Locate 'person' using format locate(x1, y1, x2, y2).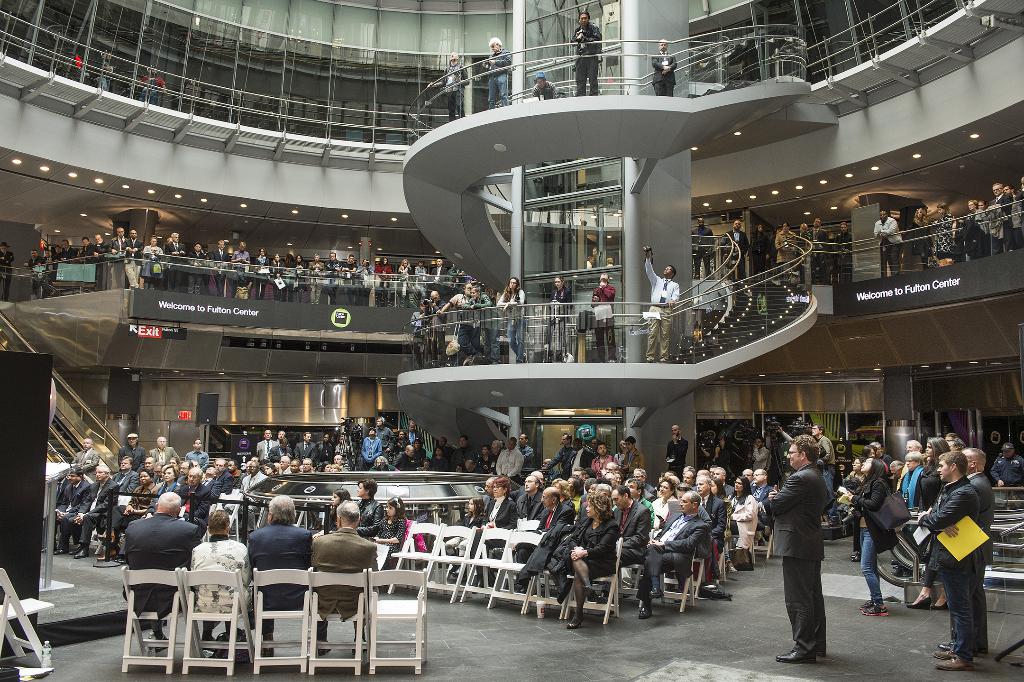
locate(347, 253, 360, 304).
